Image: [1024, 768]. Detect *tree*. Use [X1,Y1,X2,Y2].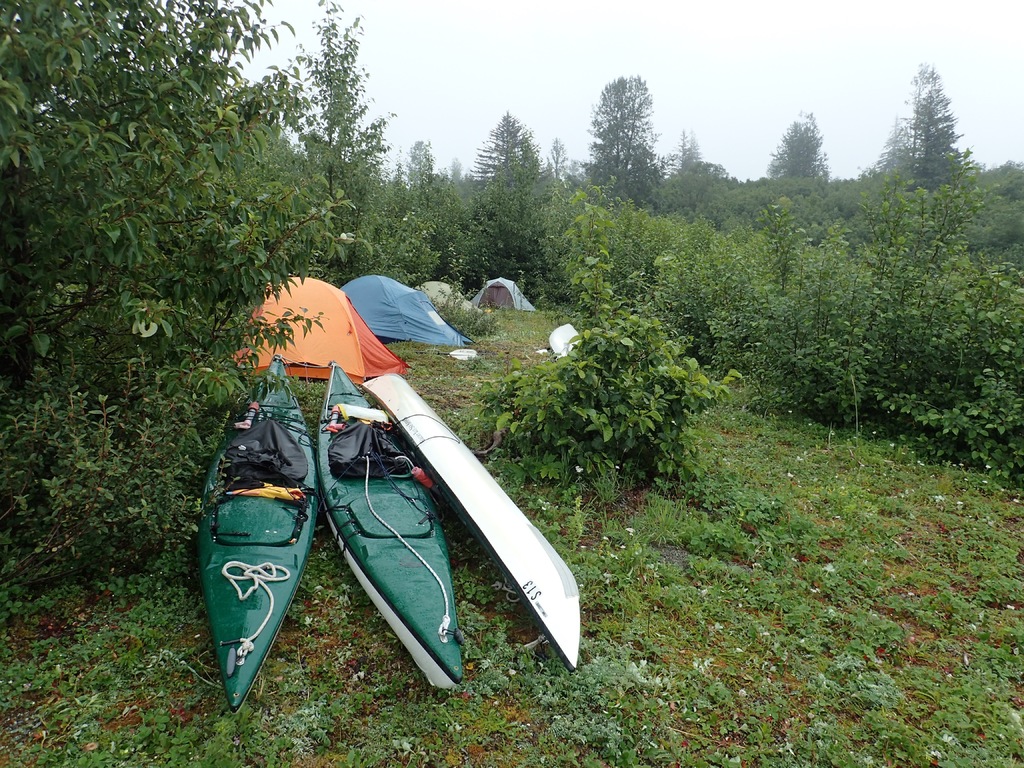
[666,120,702,182].
